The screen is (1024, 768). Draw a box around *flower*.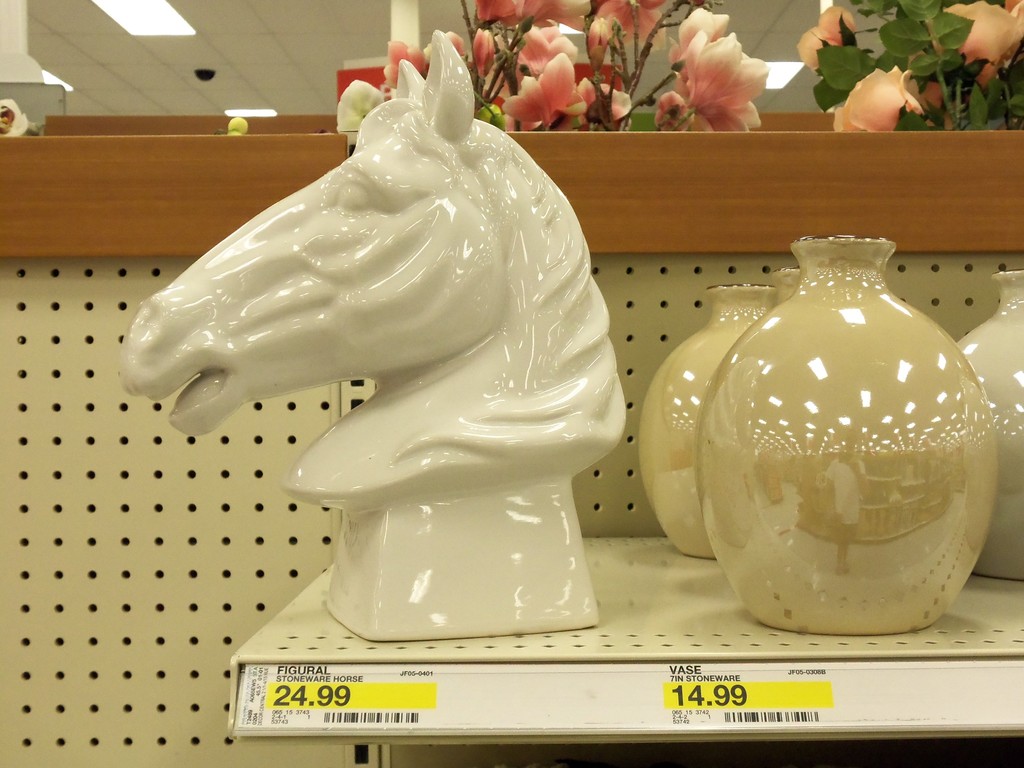
region(833, 63, 940, 140).
